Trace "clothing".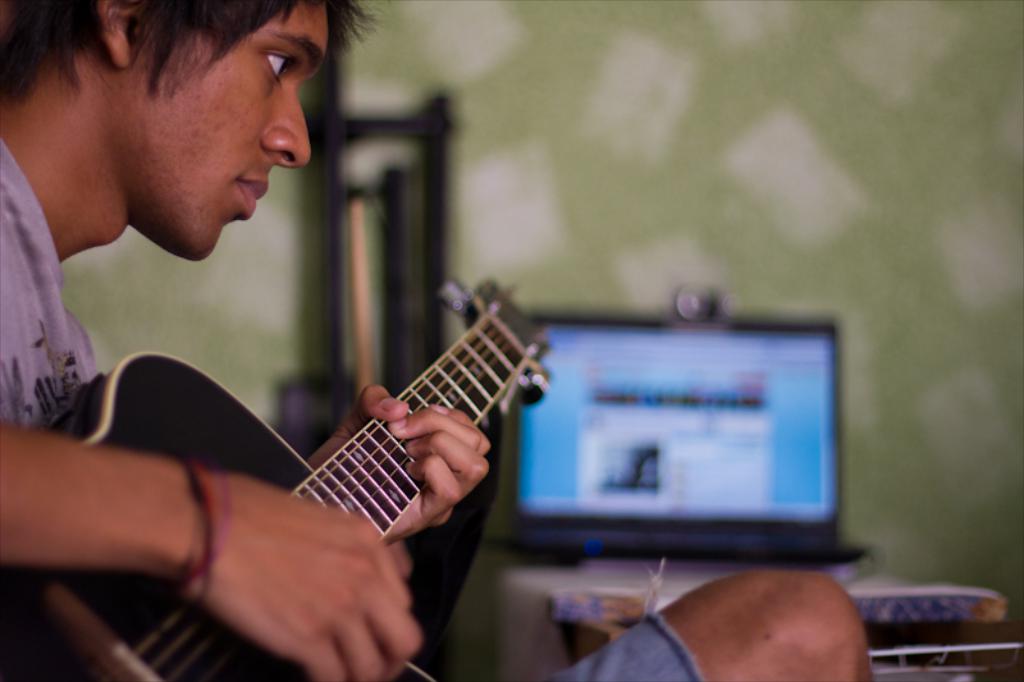
Traced to l=0, t=139, r=95, b=439.
